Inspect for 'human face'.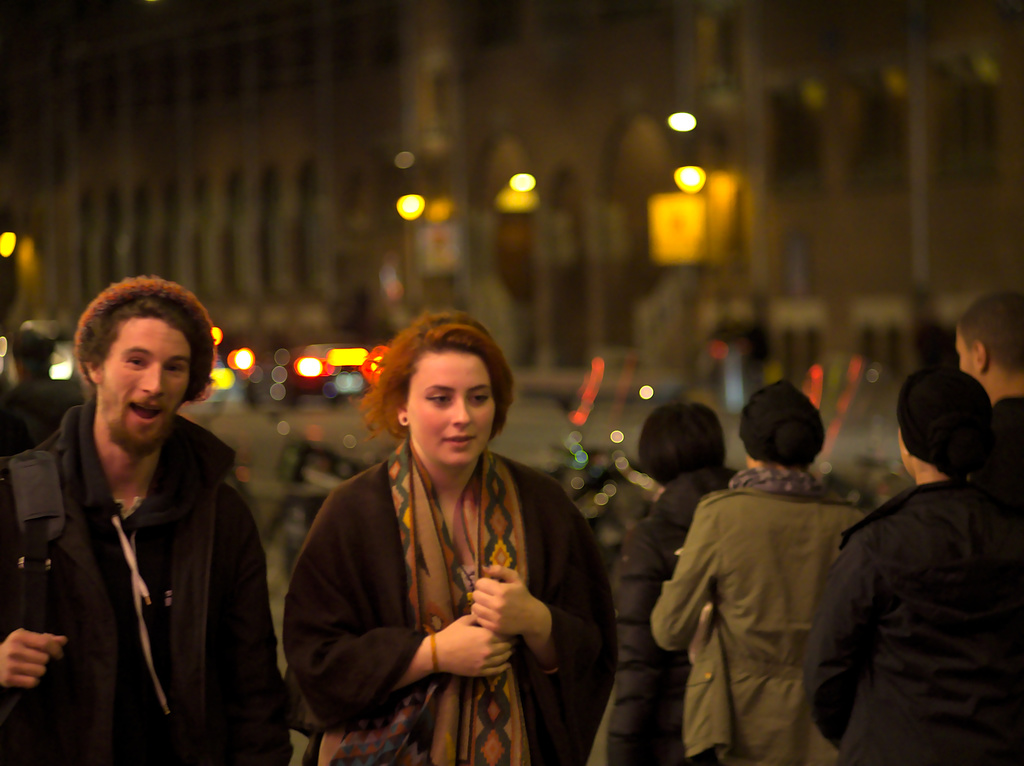
Inspection: crop(102, 309, 189, 440).
